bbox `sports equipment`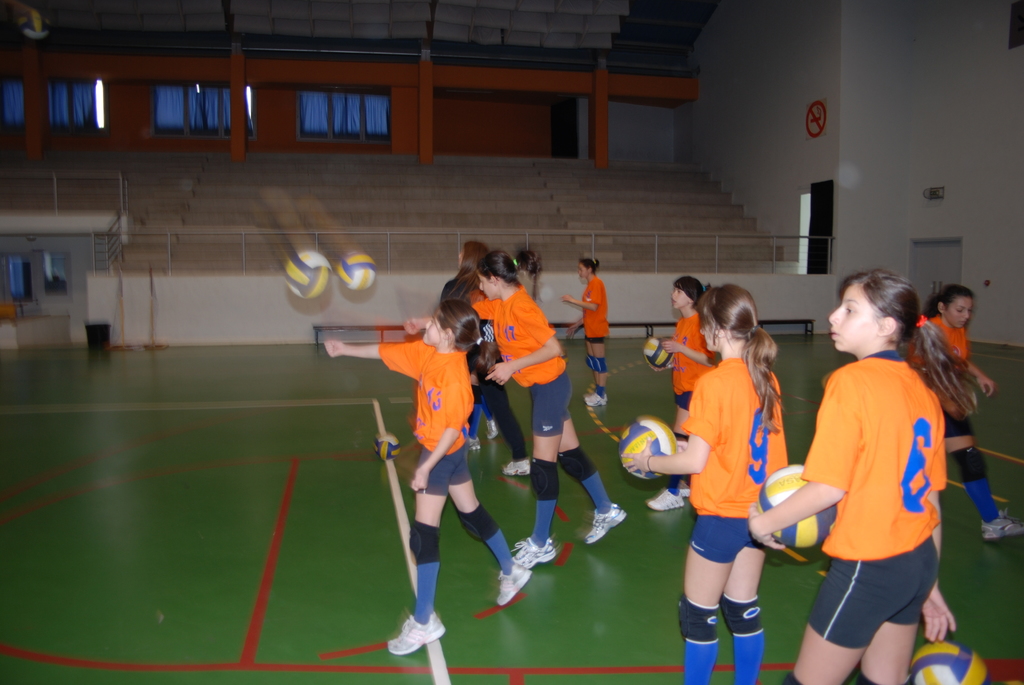
x1=755 y1=467 x2=835 y2=548
